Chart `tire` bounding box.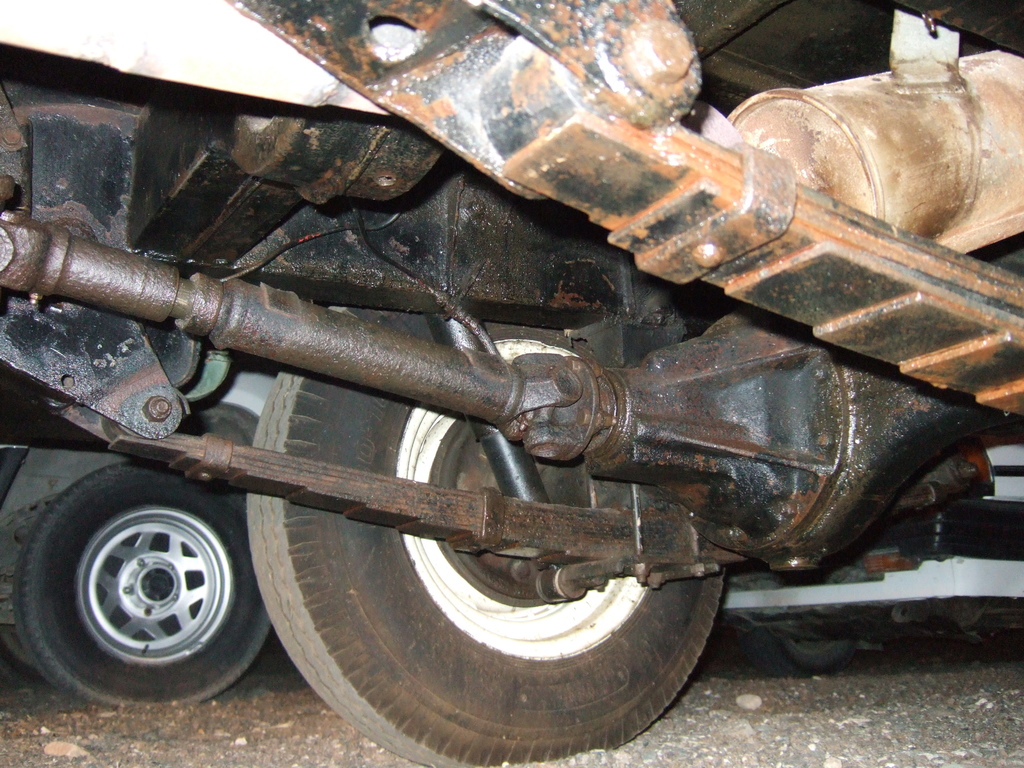
Charted: bbox(248, 303, 724, 767).
